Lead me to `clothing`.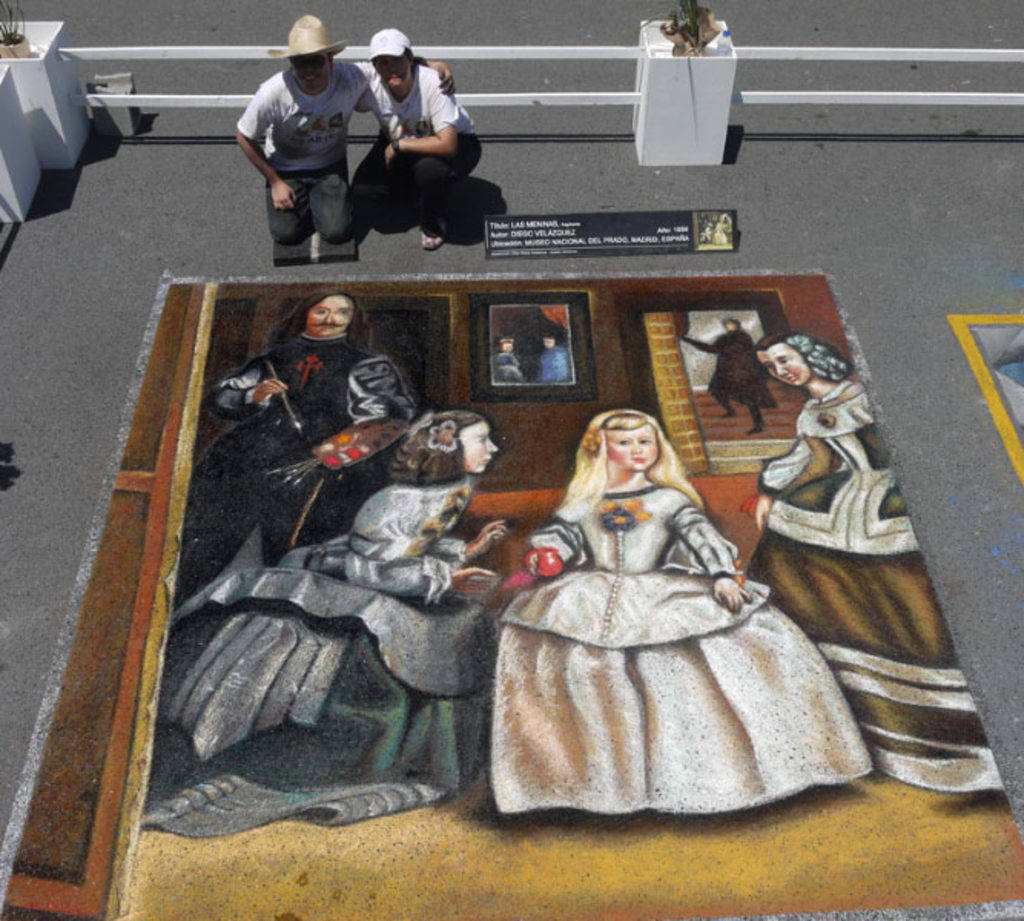
Lead to pyautogui.locateOnScreen(494, 464, 886, 810).
